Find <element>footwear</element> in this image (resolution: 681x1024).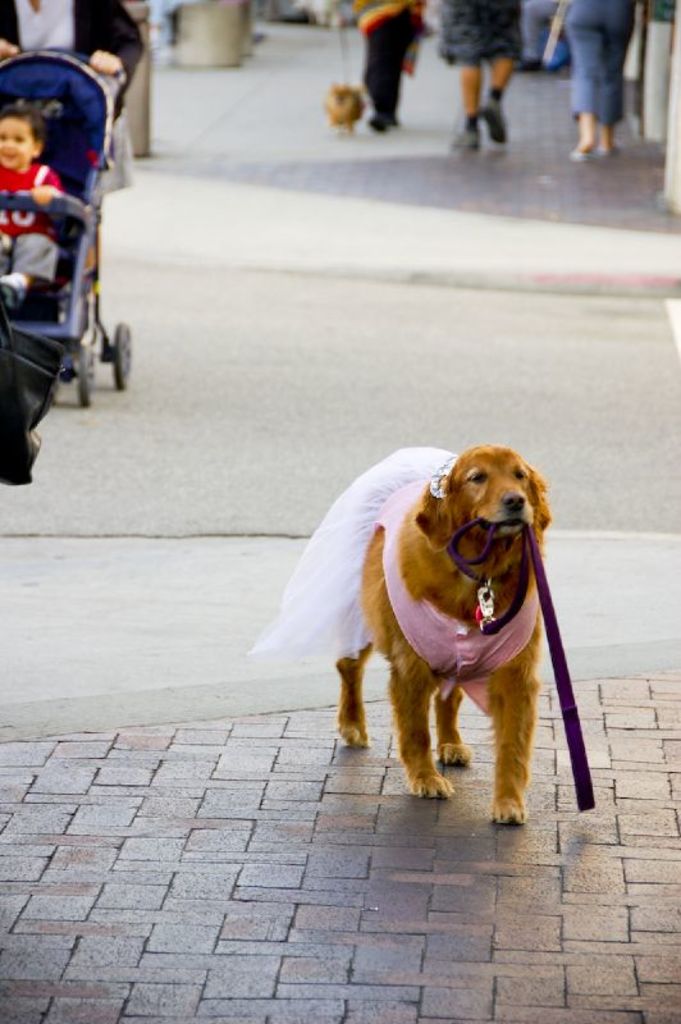
370,114,388,132.
